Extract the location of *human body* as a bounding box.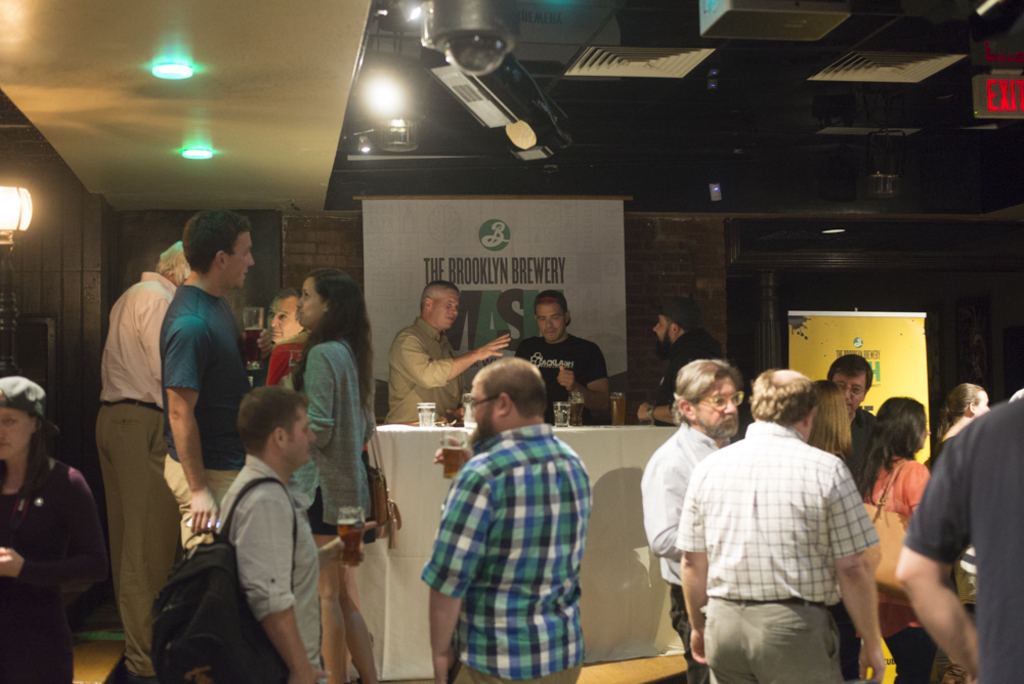
<region>285, 327, 384, 683</region>.
